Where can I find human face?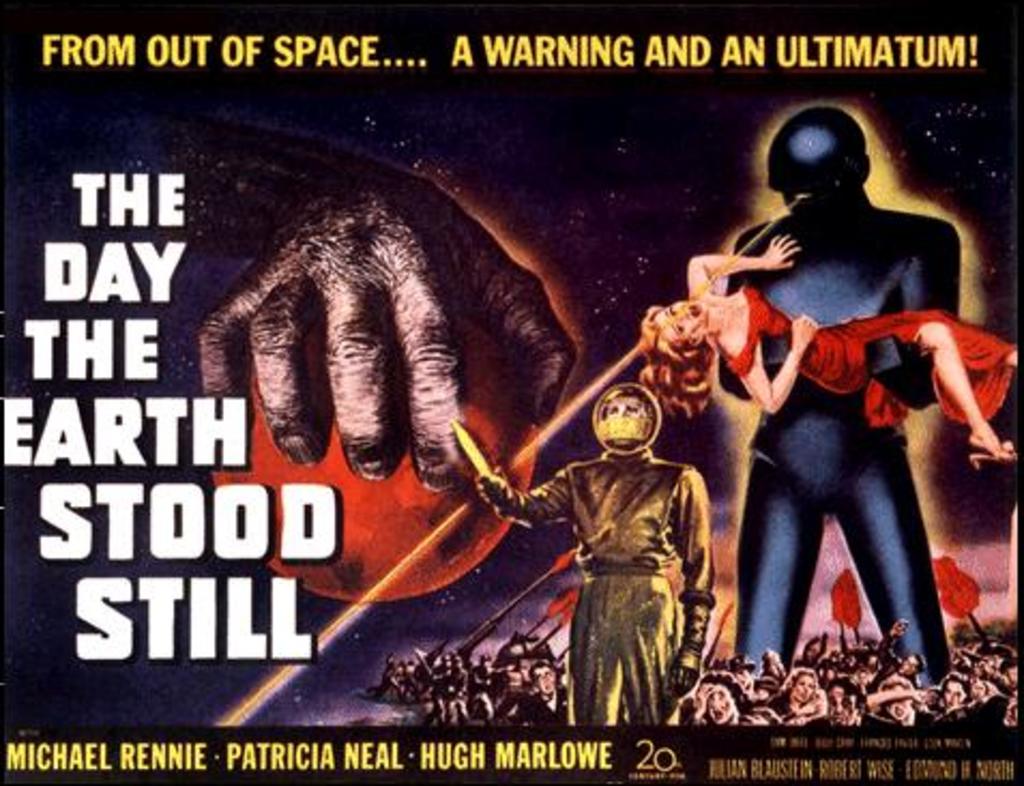
You can find it at select_region(539, 670, 552, 687).
